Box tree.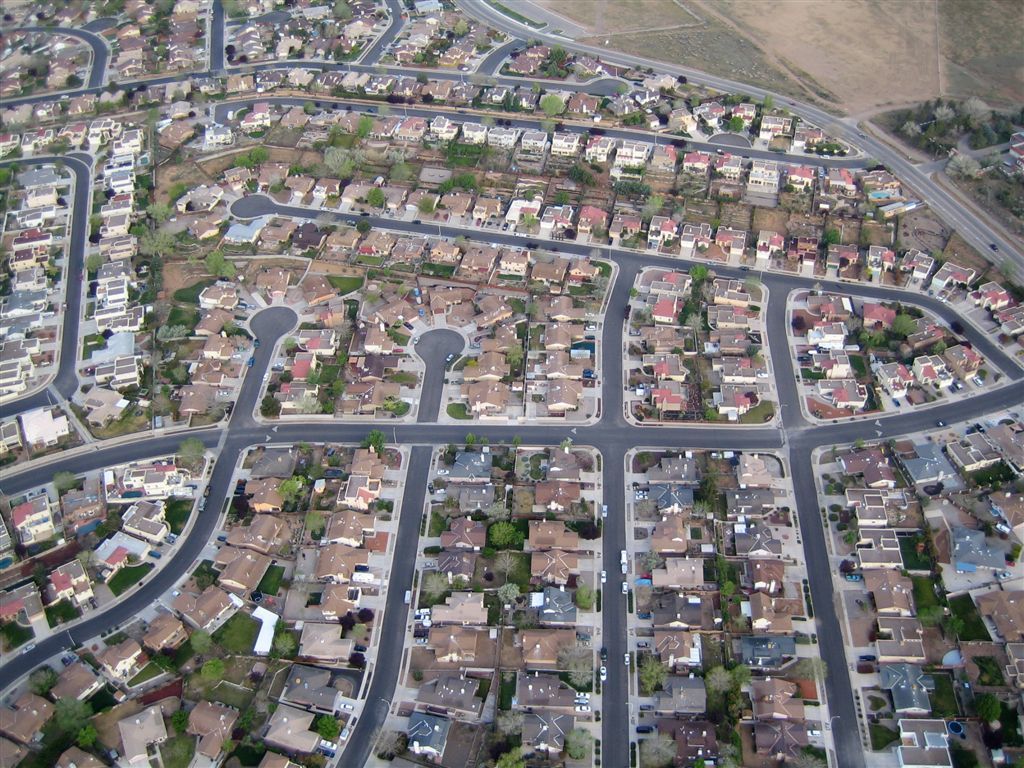
detection(0, 162, 18, 186).
